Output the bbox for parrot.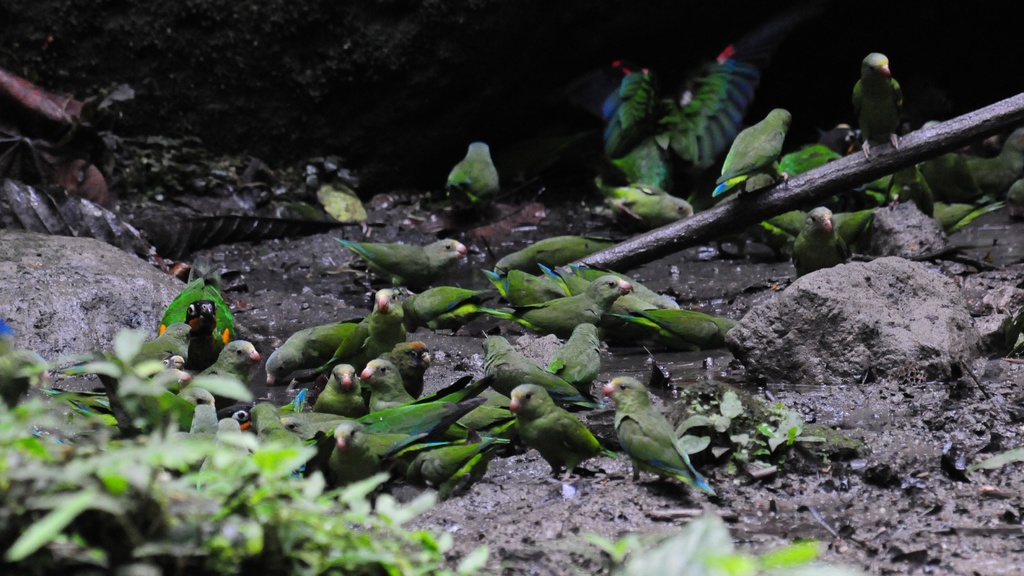
detection(447, 142, 499, 216).
